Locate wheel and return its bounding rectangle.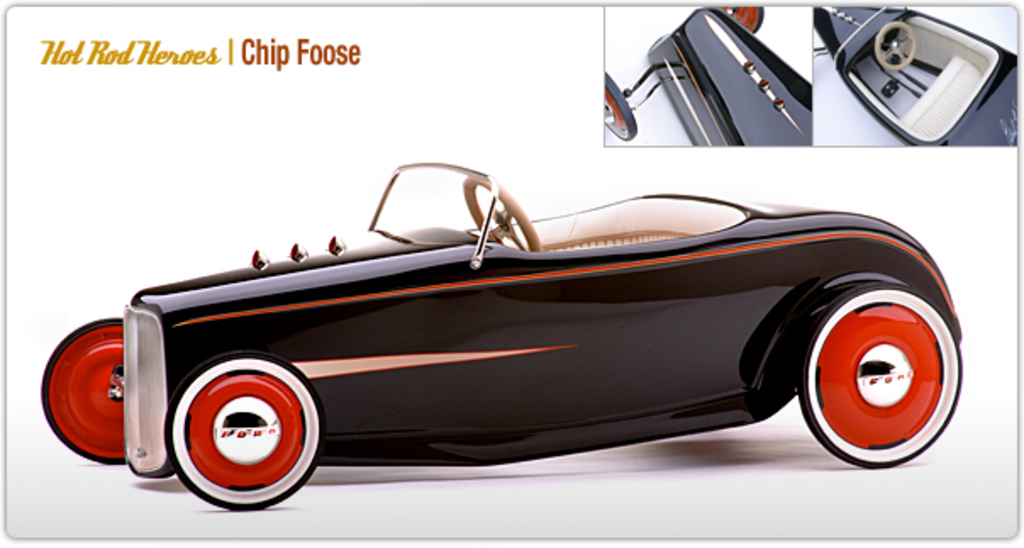
875, 19, 914, 71.
